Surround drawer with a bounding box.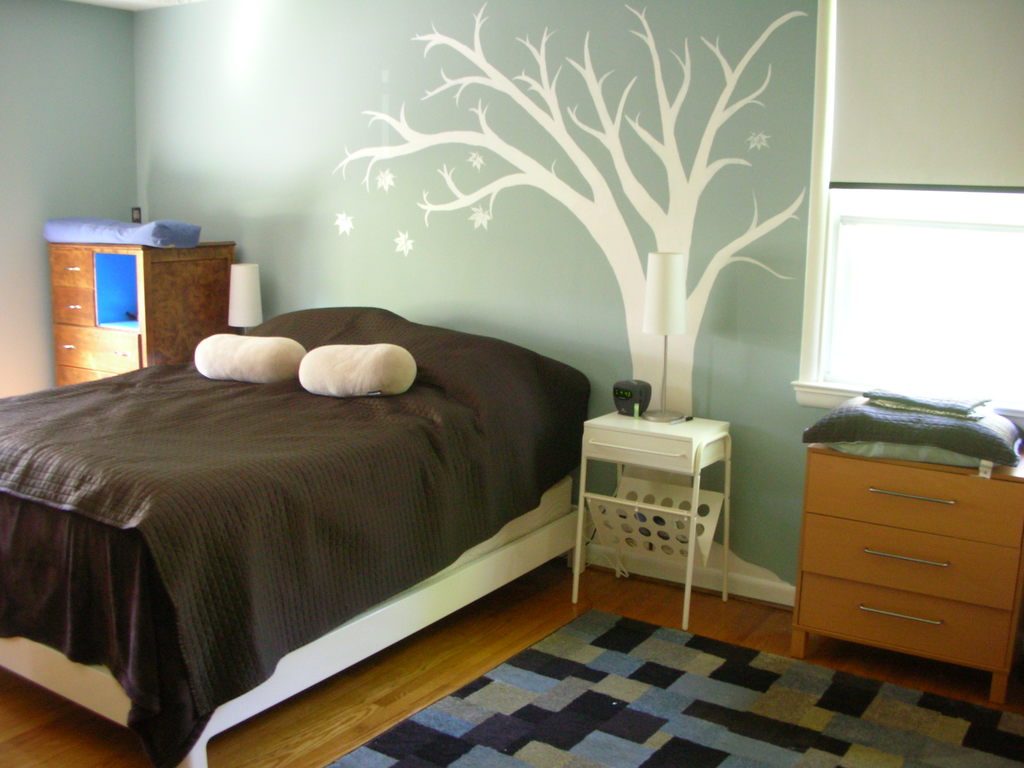
[left=47, top=284, right=97, bottom=321].
